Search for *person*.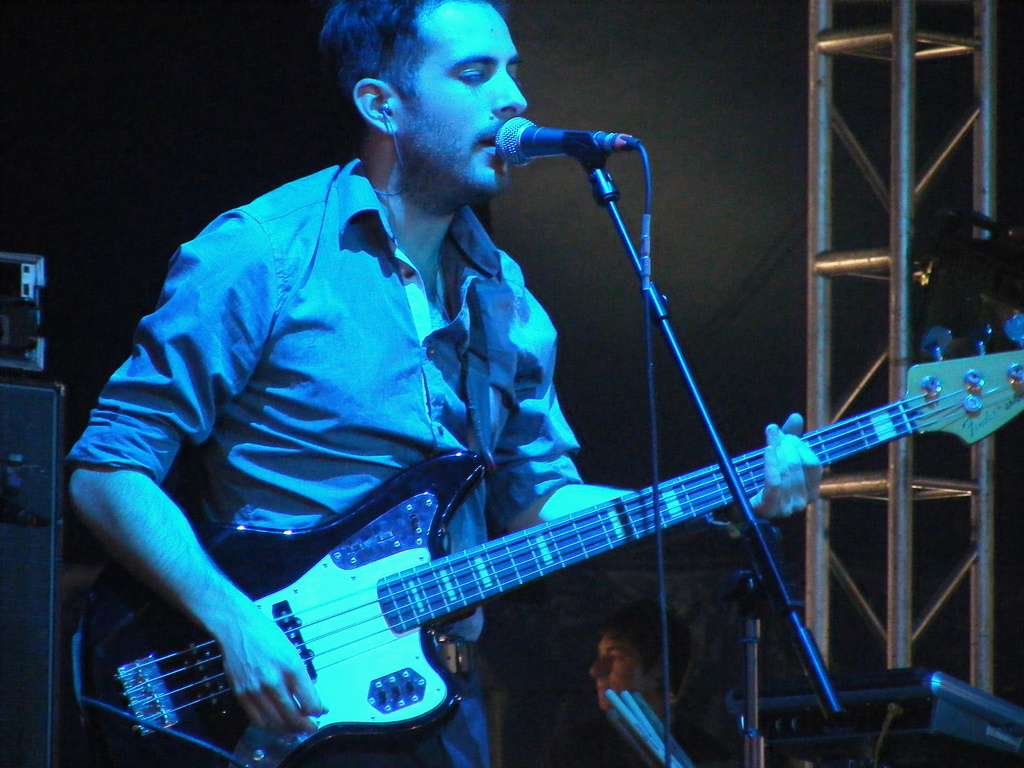
Found at {"x1": 123, "y1": 13, "x2": 918, "y2": 767}.
